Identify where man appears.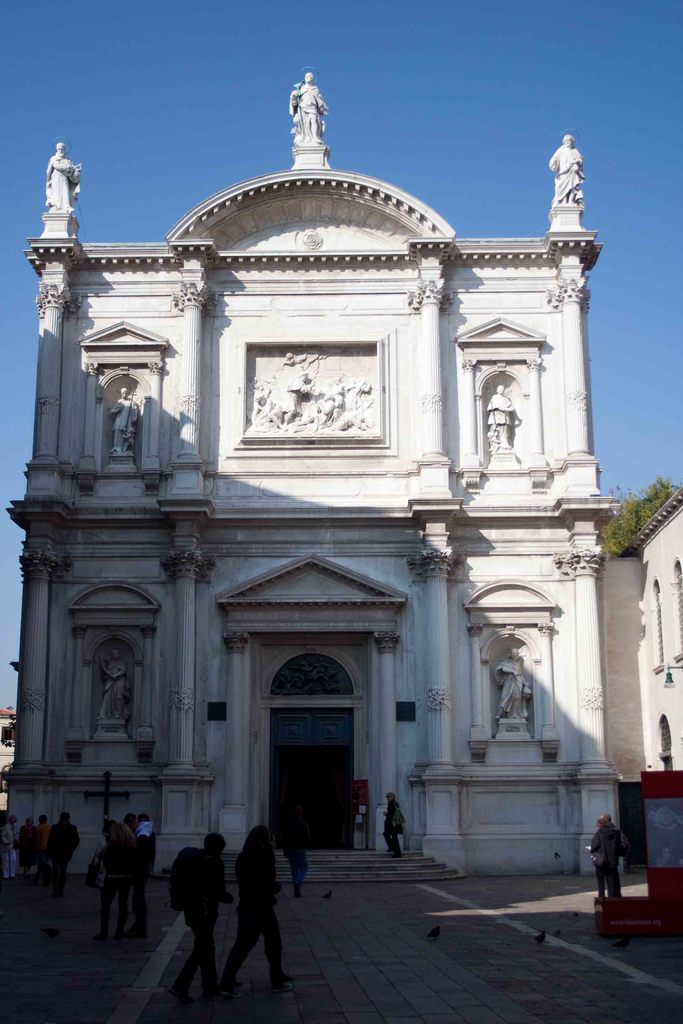
Appears at (x1=167, y1=829, x2=237, y2=998).
